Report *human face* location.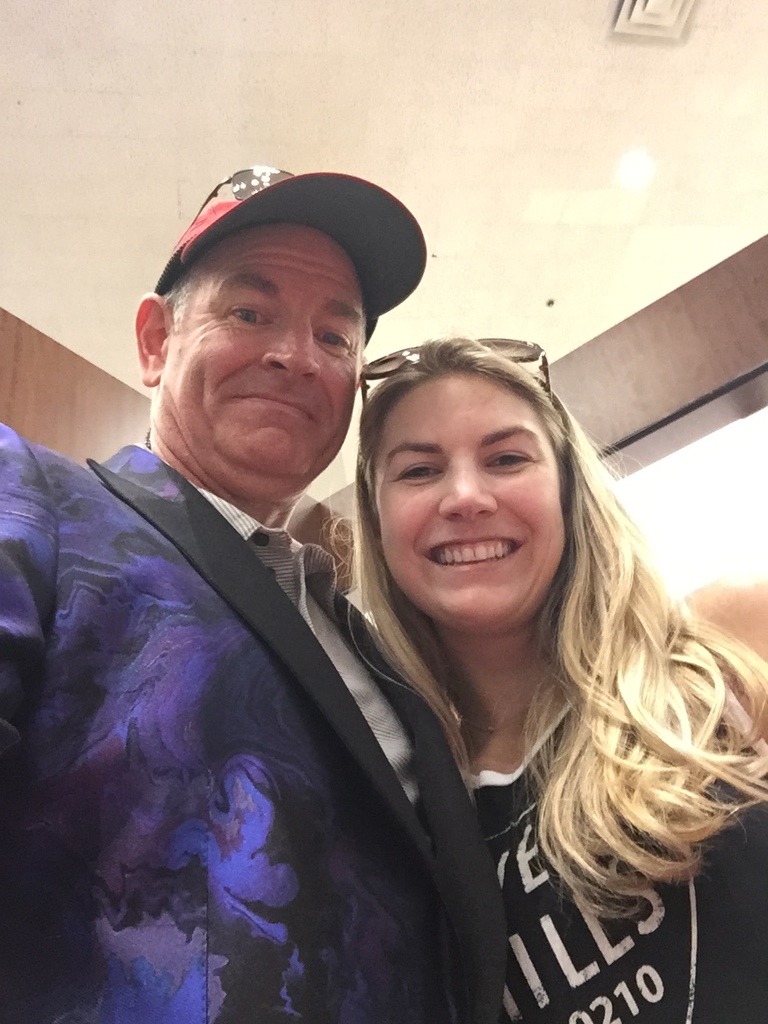
Report: left=162, top=227, right=366, bottom=494.
